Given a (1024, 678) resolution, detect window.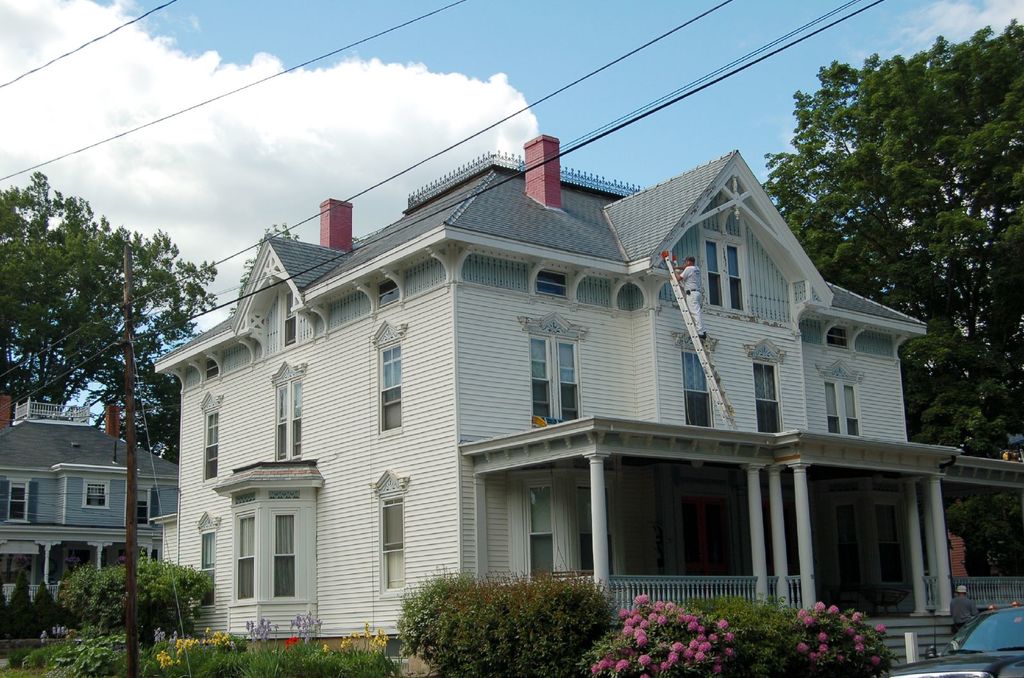
l=227, t=504, r=255, b=610.
